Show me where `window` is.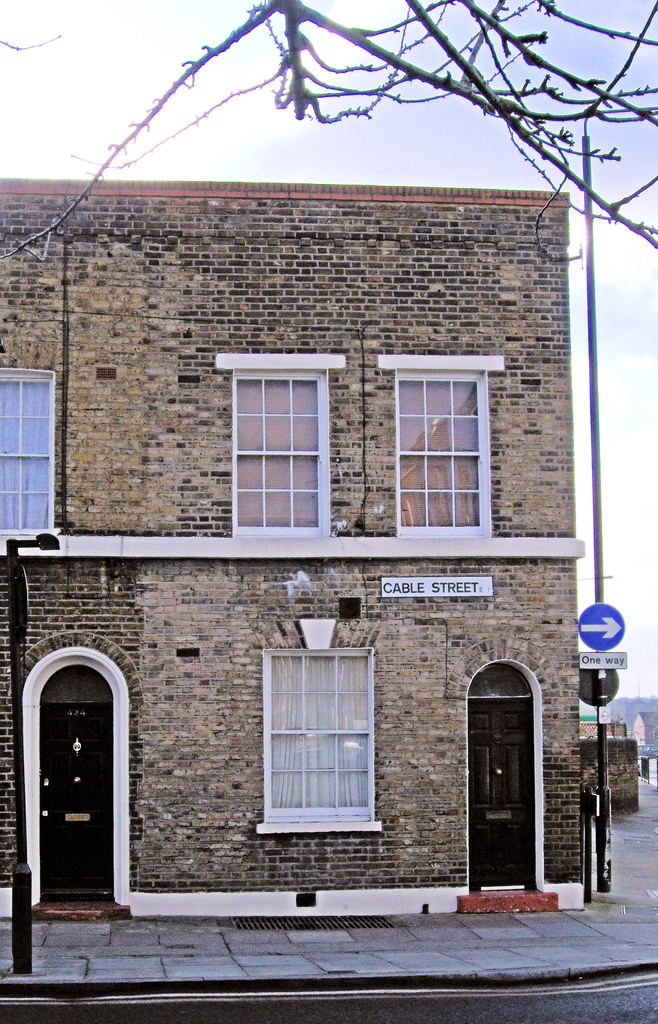
`window` is at 231 370 332 538.
